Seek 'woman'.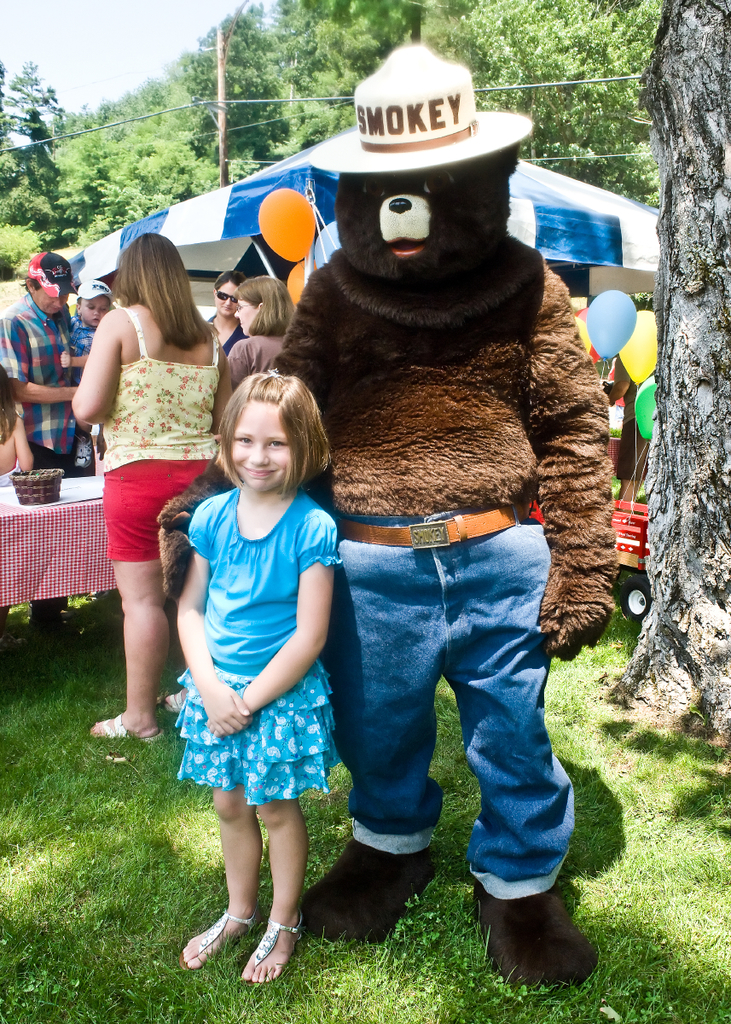
x1=70 y1=234 x2=252 y2=759.
